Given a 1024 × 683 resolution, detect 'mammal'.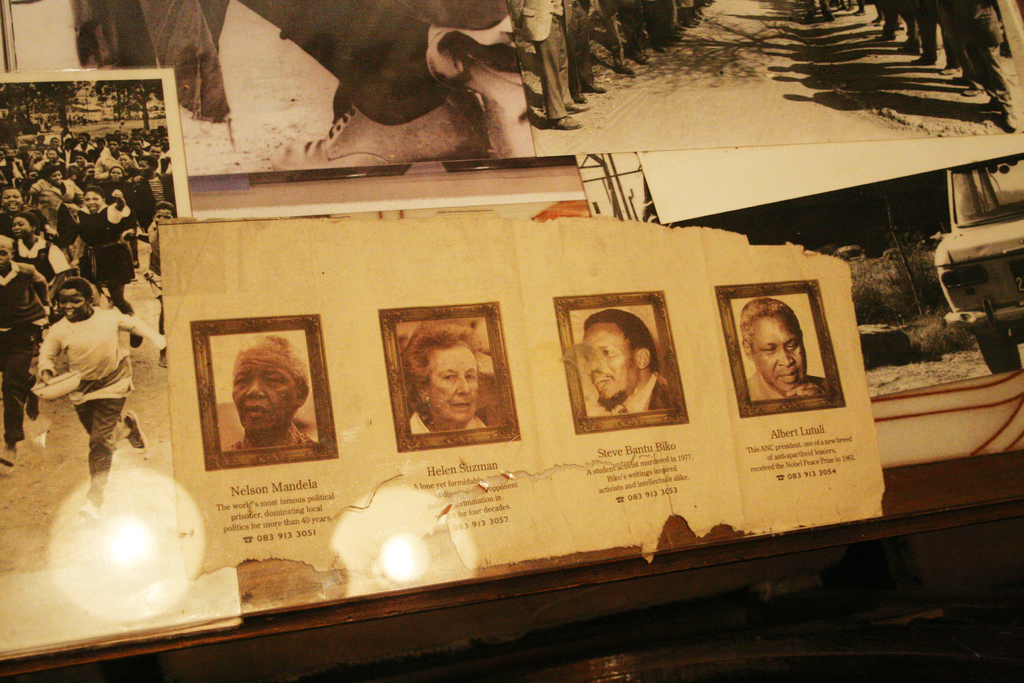
(229,331,315,450).
